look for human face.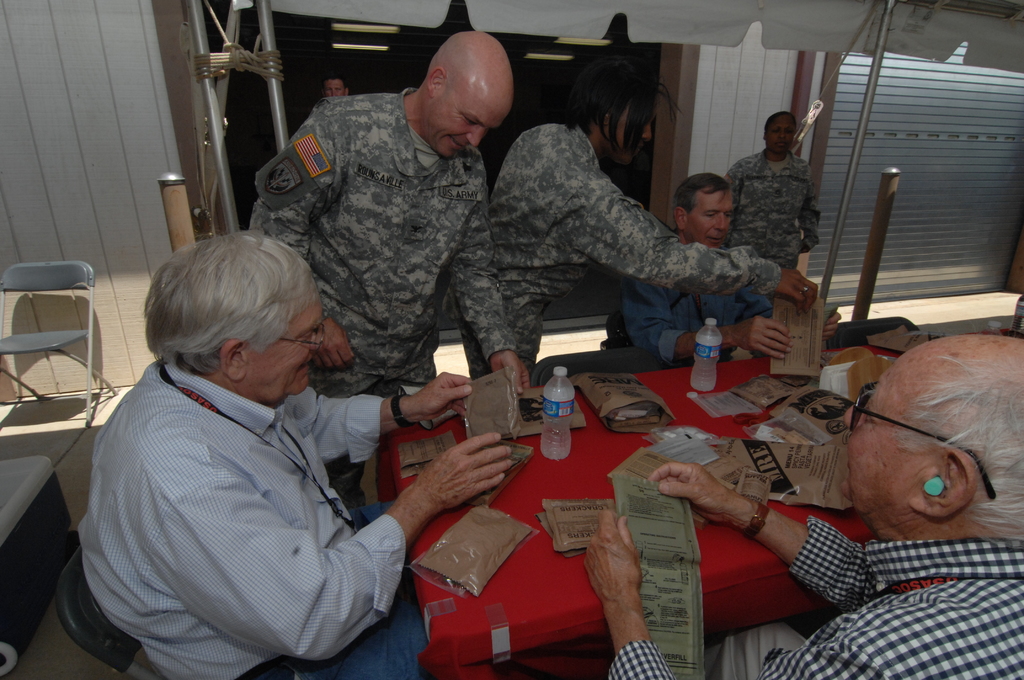
Found: rect(838, 344, 931, 517).
